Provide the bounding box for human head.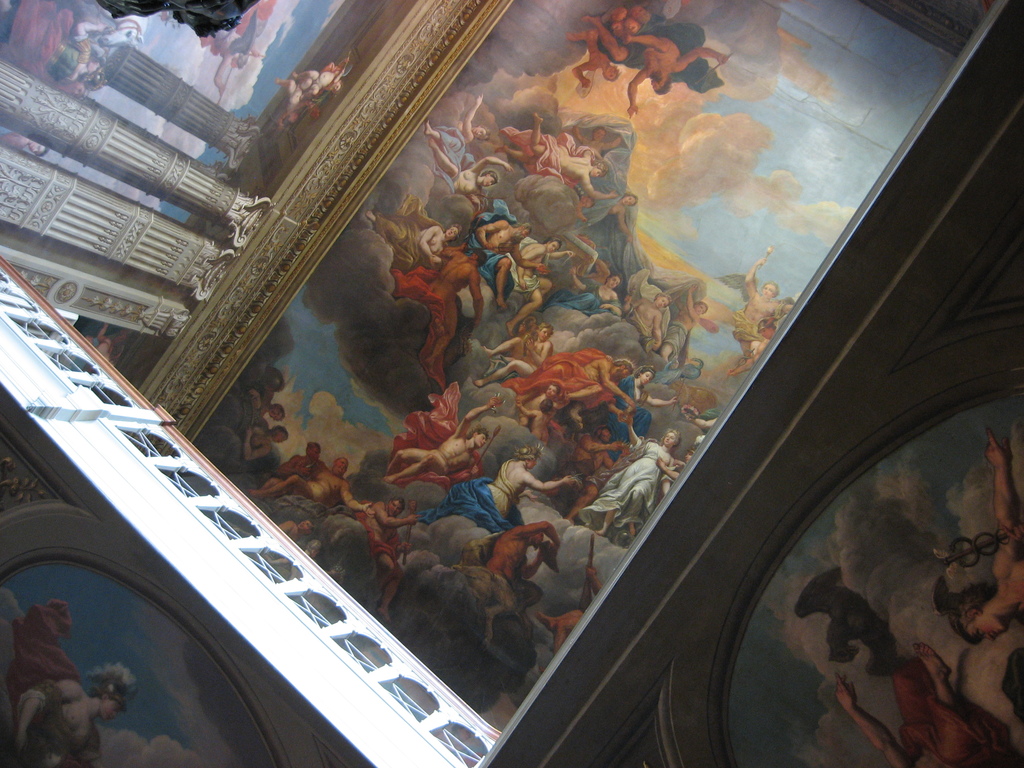
(left=469, top=123, right=489, bottom=140).
